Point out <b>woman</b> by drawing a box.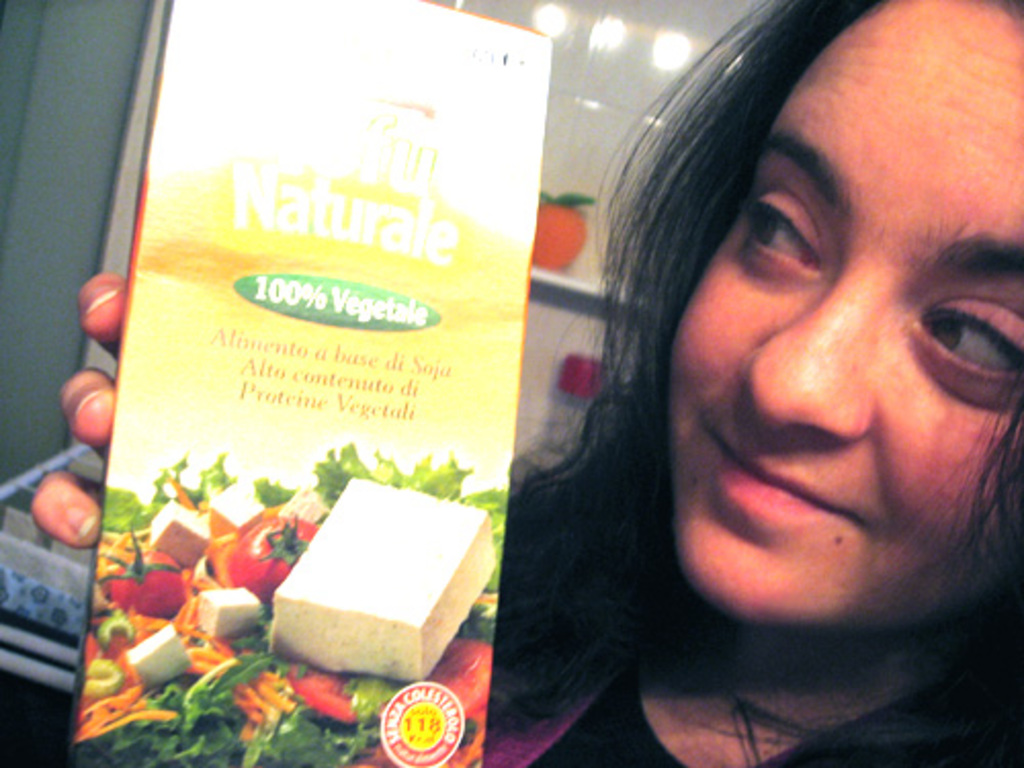
pyautogui.locateOnScreen(516, 0, 1023, 741).
